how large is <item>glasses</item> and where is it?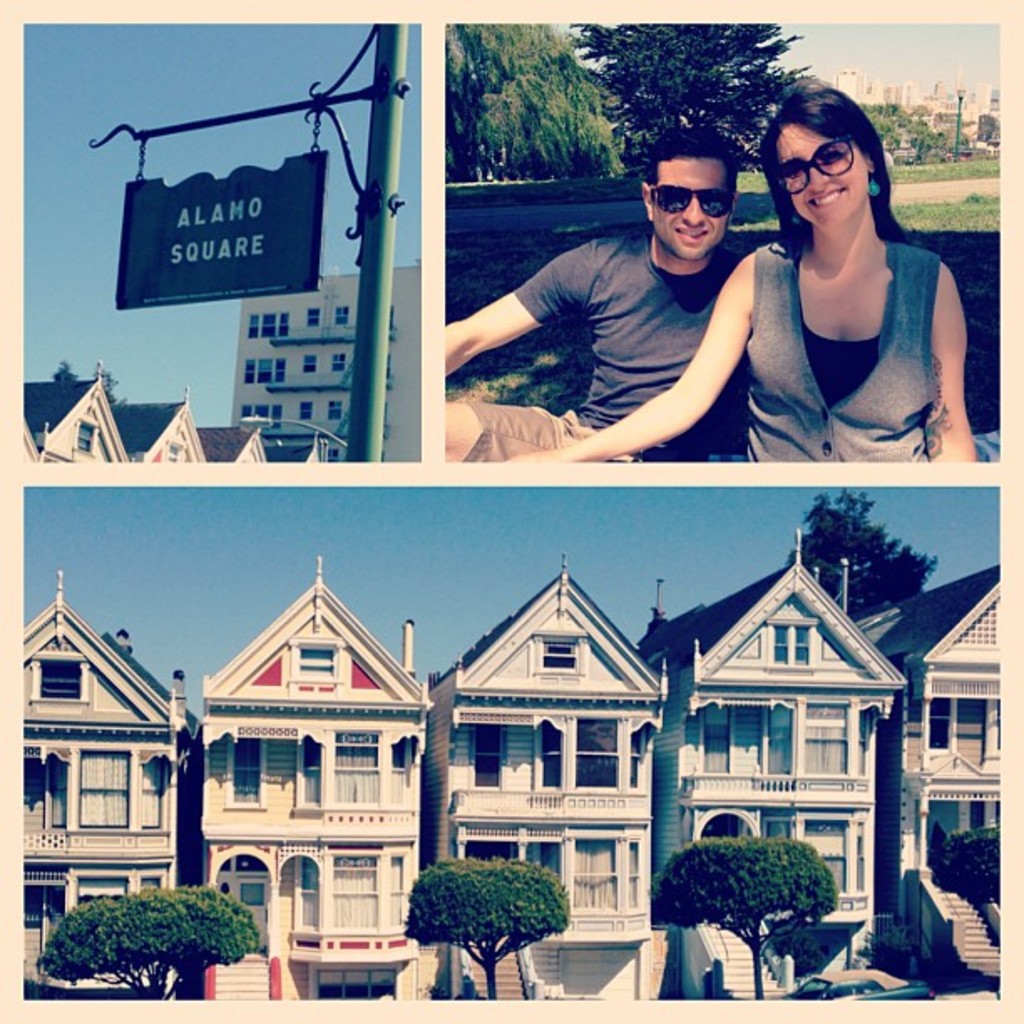
Bounding box: bbox=(773, 141, 860, 197).
